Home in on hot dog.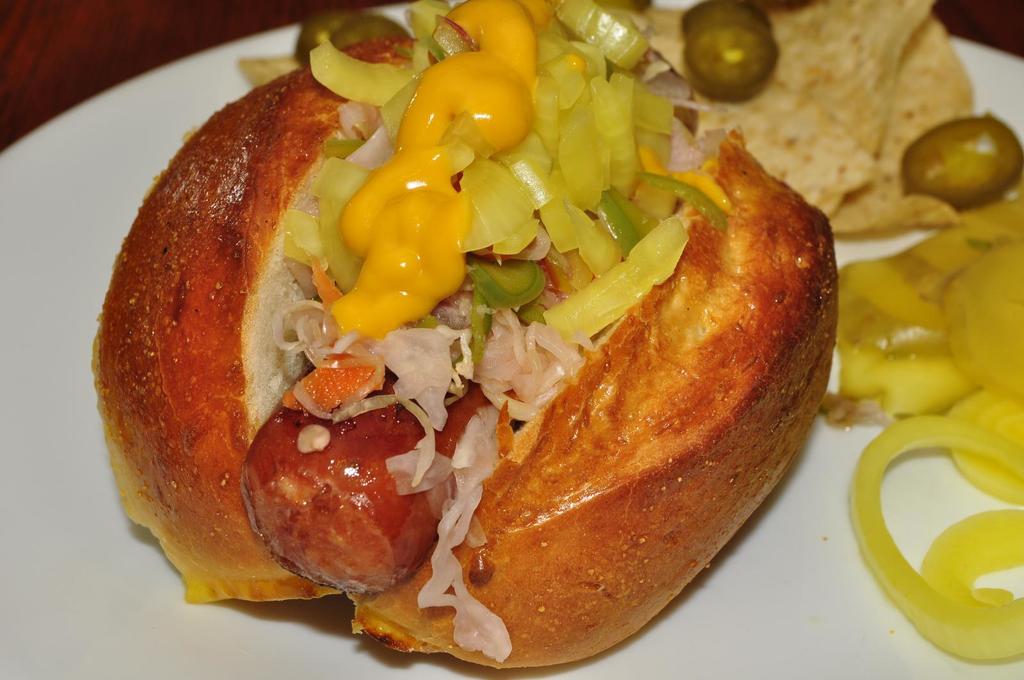
Homed in at x1=83 y1=0 x2=843 y2=679.
